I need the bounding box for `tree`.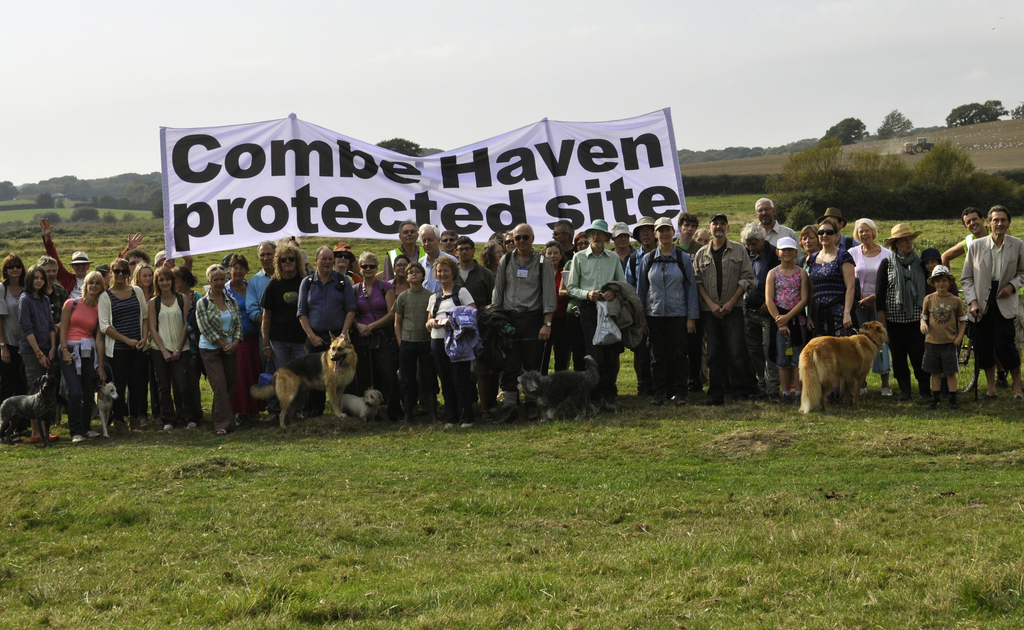
Here it is: {"left": 871, "top": 106, "right": 913, "bottom": 141}.
